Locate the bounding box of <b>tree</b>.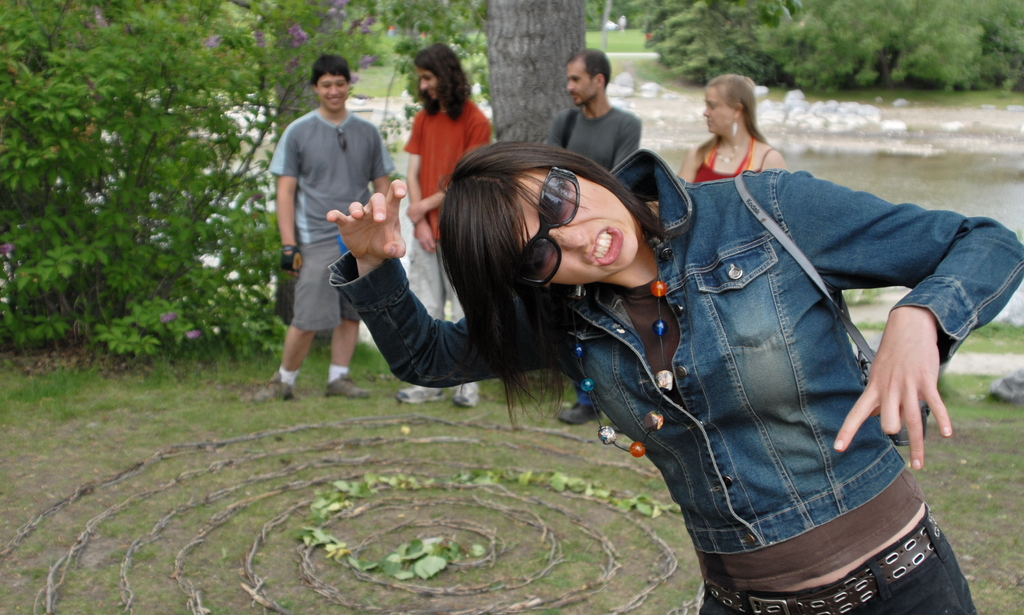
Bounding box: 252/0/508/152.
